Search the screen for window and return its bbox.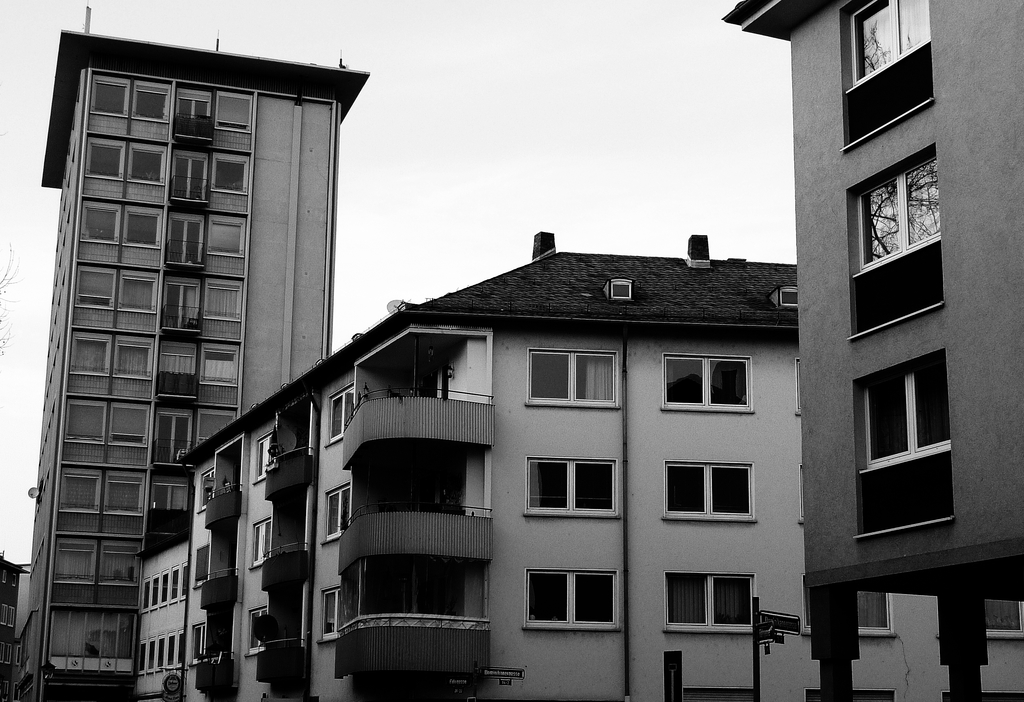
Found: 836:0:935:151.
